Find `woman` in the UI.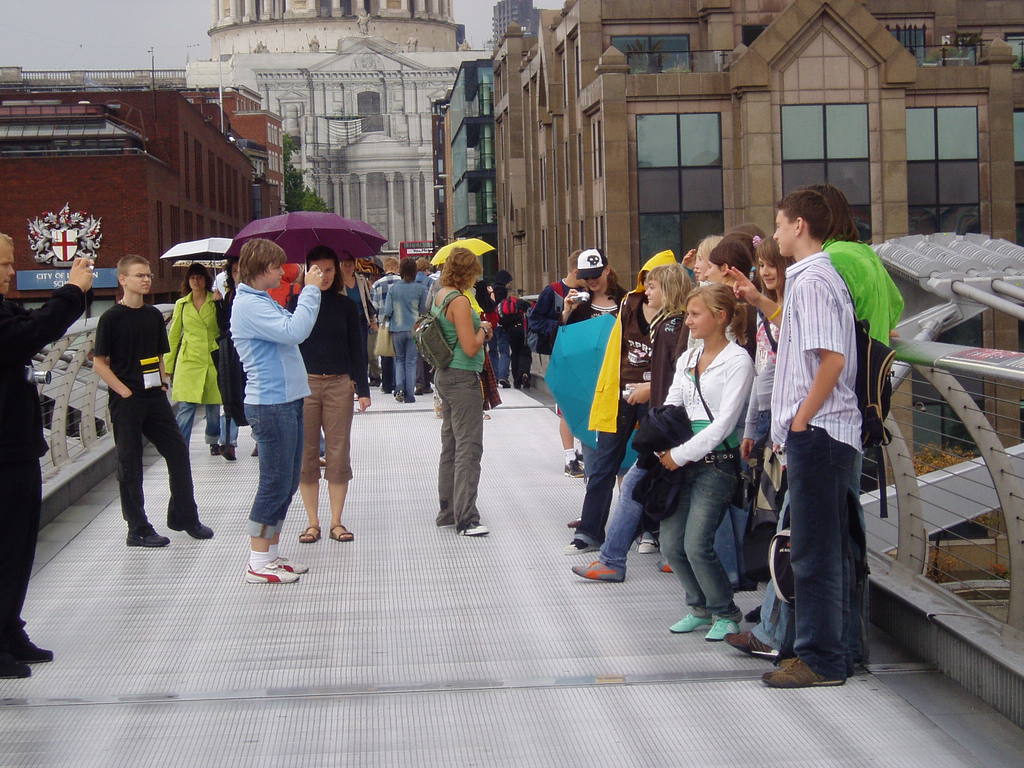
UI element at select_region(739, 242, 792, 455).
